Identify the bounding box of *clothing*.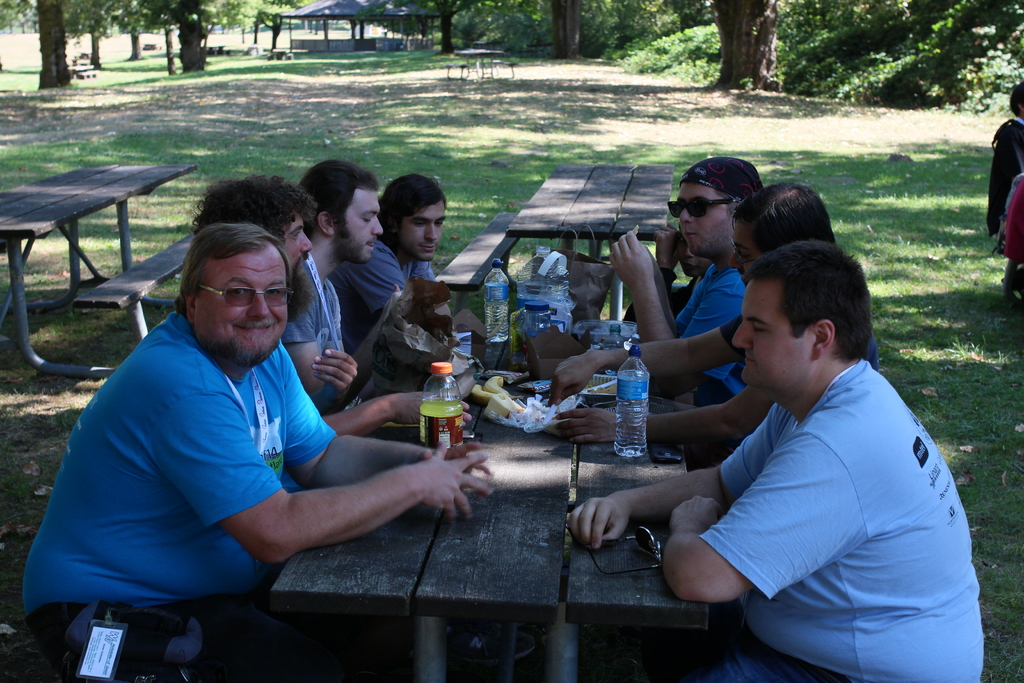
locate(698, 356, 986, 682).
